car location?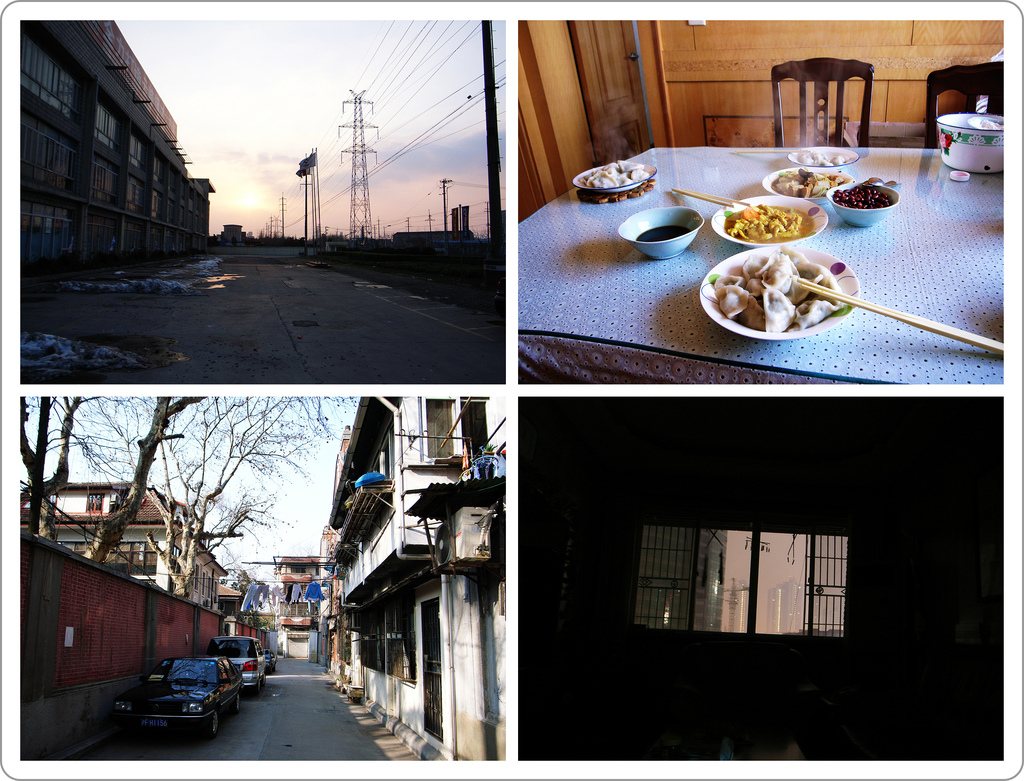
rect(111, 654, 243, 734)
